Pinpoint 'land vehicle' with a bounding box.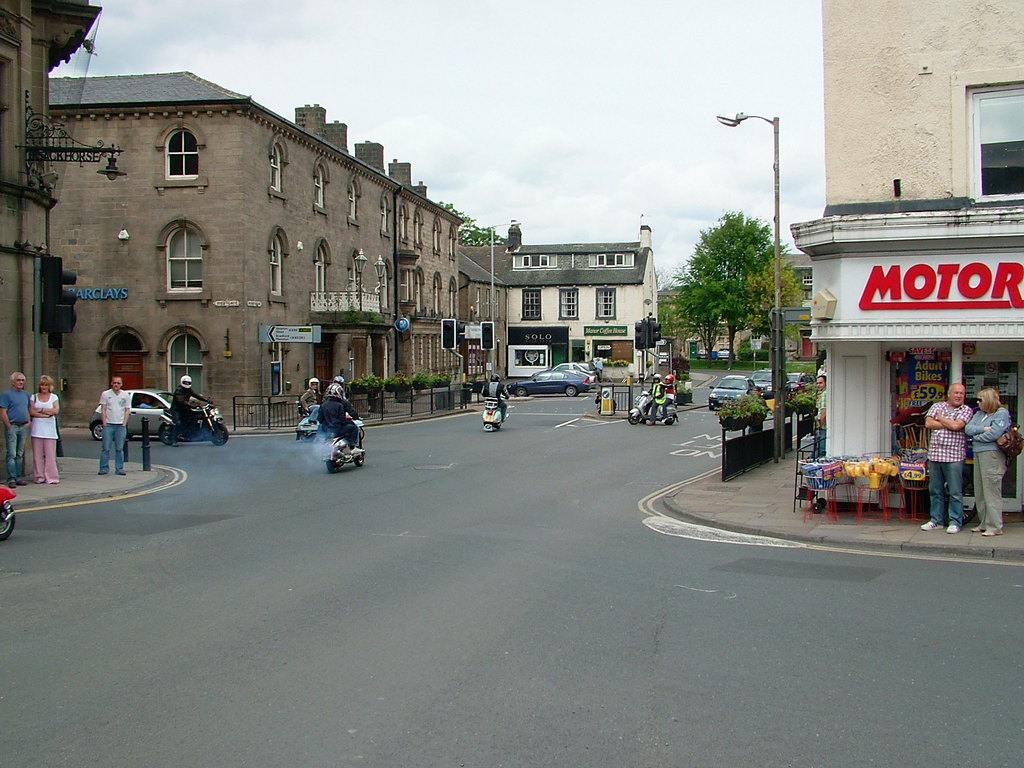
<region>753, 368, 774, 397</region>.
